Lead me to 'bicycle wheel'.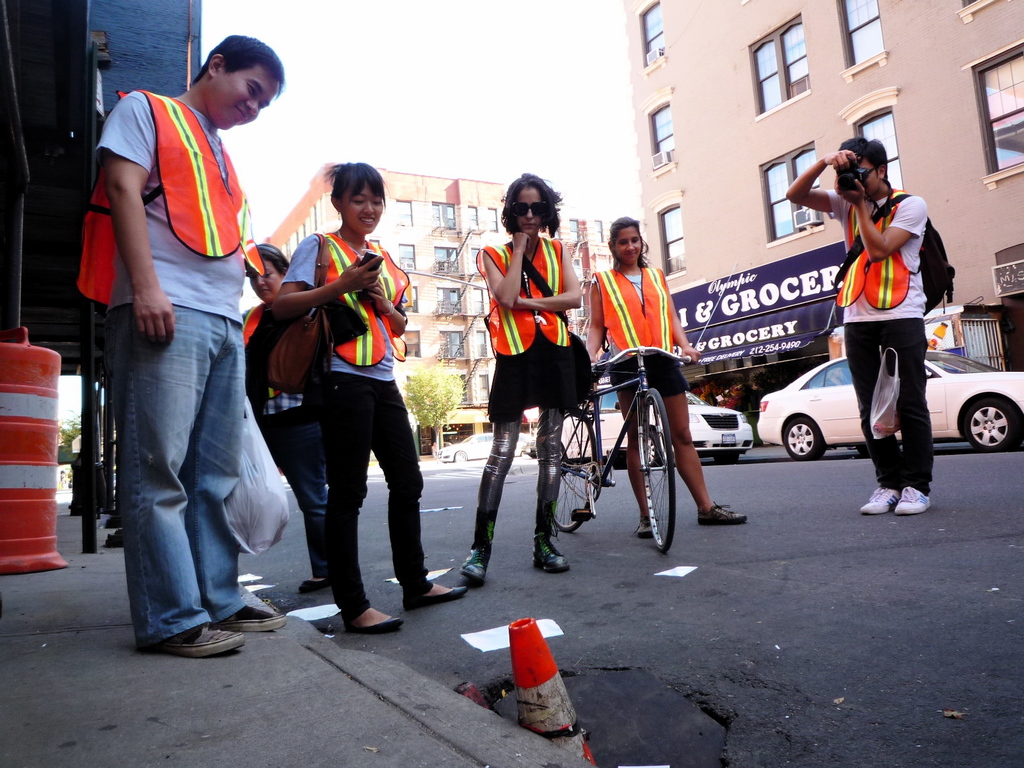
Lead to (left=556, top=410, right=598, bottom=533).
